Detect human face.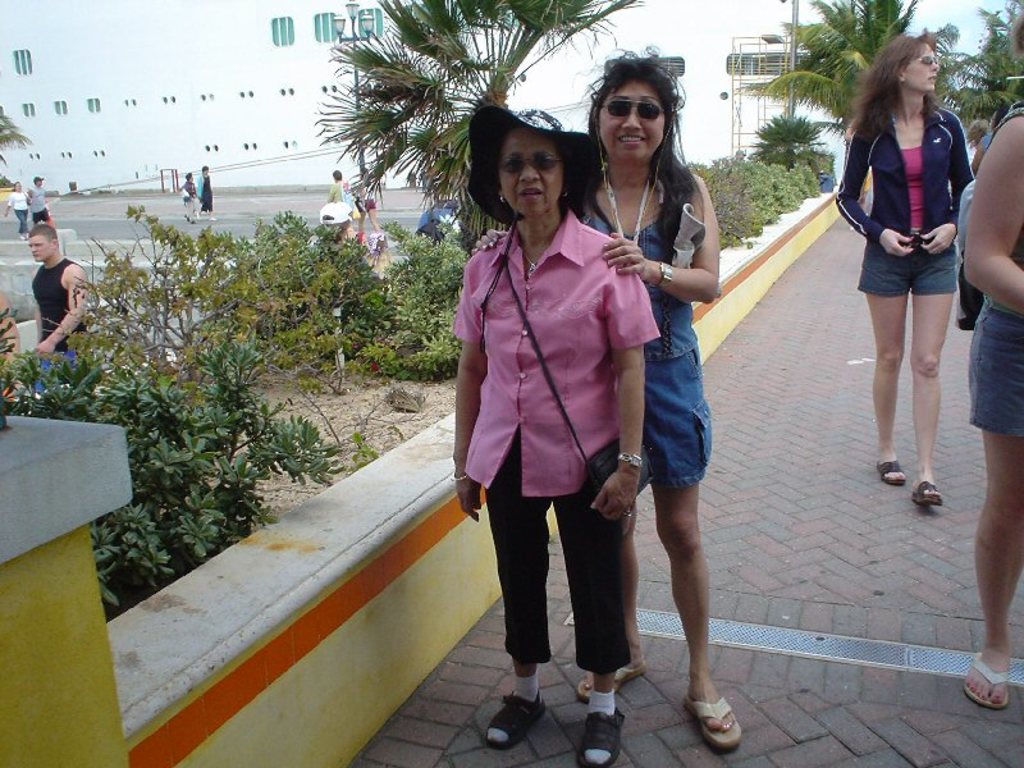
Detected at x1=603 y1=81 x2=663 y2=168.
